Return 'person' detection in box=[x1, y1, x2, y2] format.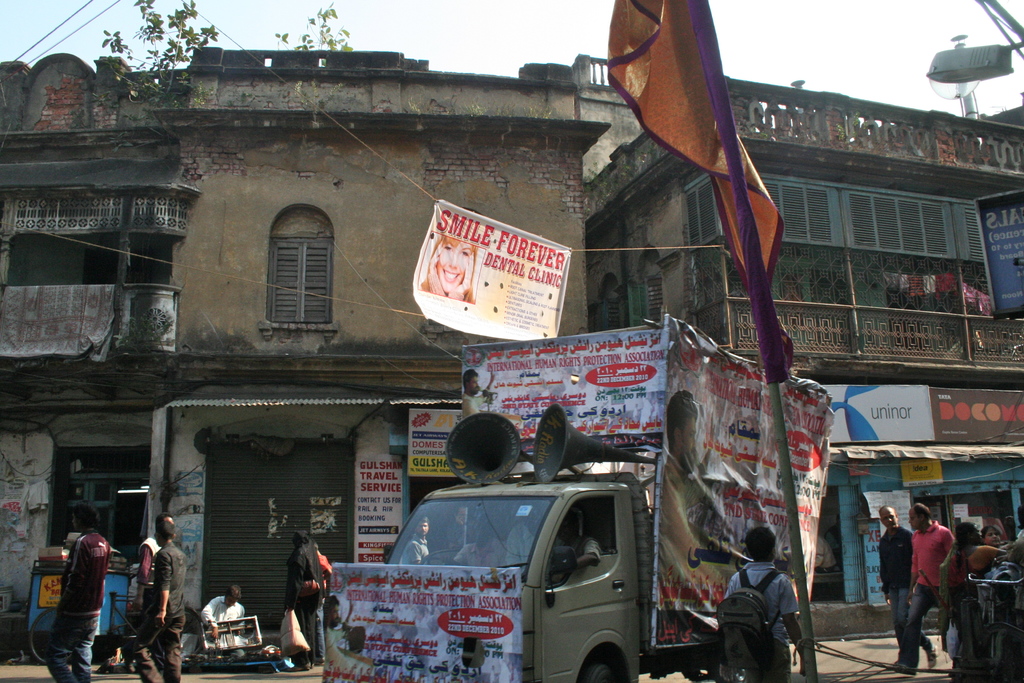
box=[128, 516, 191, 682].
